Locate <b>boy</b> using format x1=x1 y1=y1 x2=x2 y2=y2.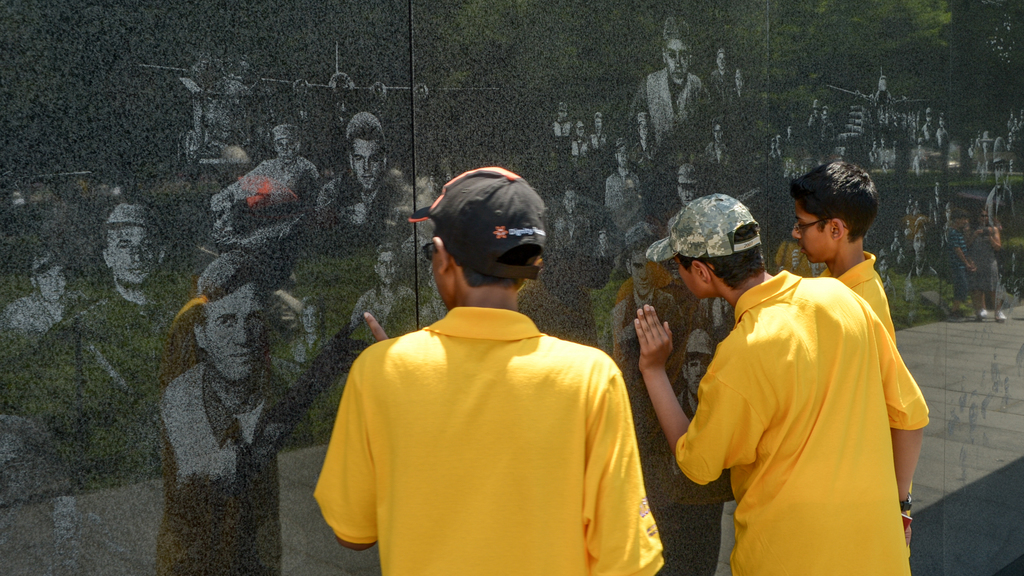
x1=344 y1=245 x2=423 y2=350.
